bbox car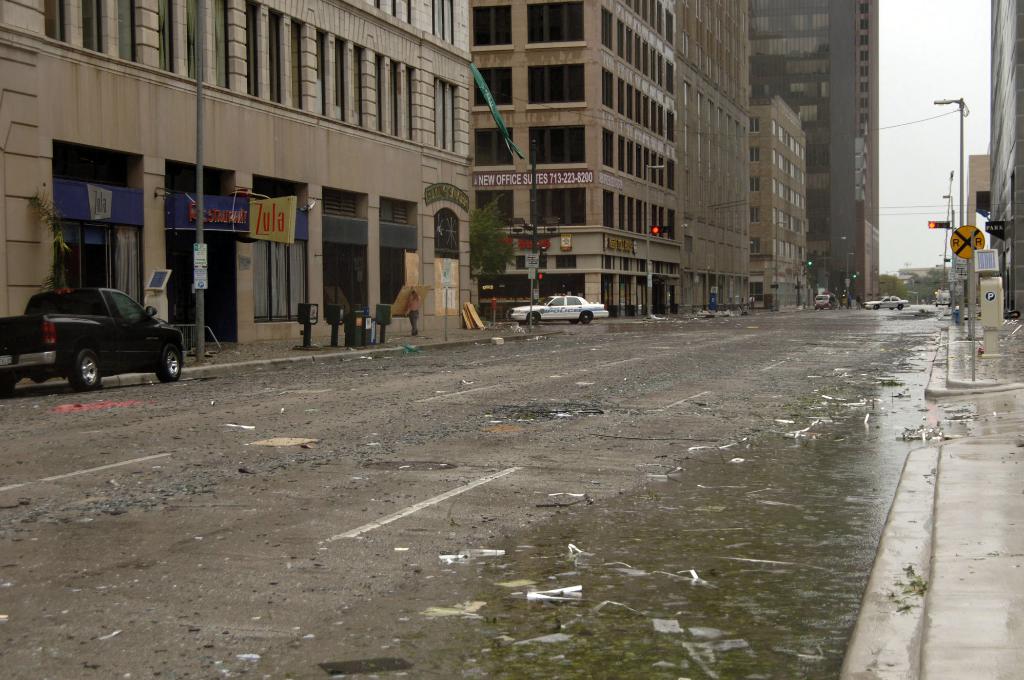
865:295:908:311
